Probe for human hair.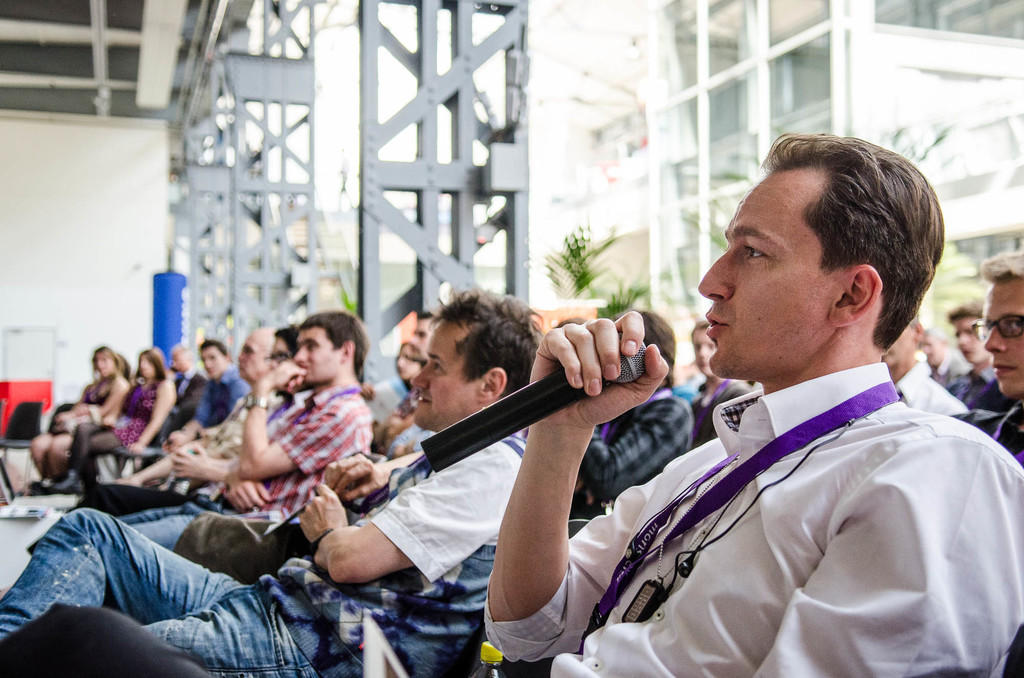
Probe result: x1=691 y1=317 x2=714 y2=335.
